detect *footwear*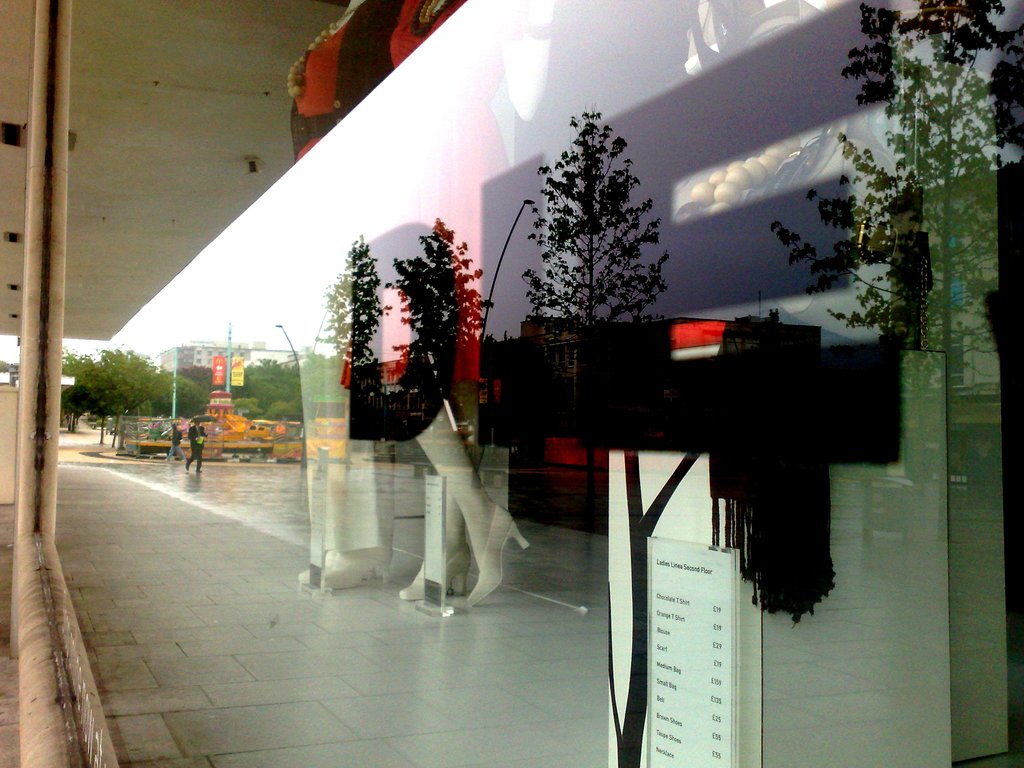
l=461, t=508, r=530, b=606
